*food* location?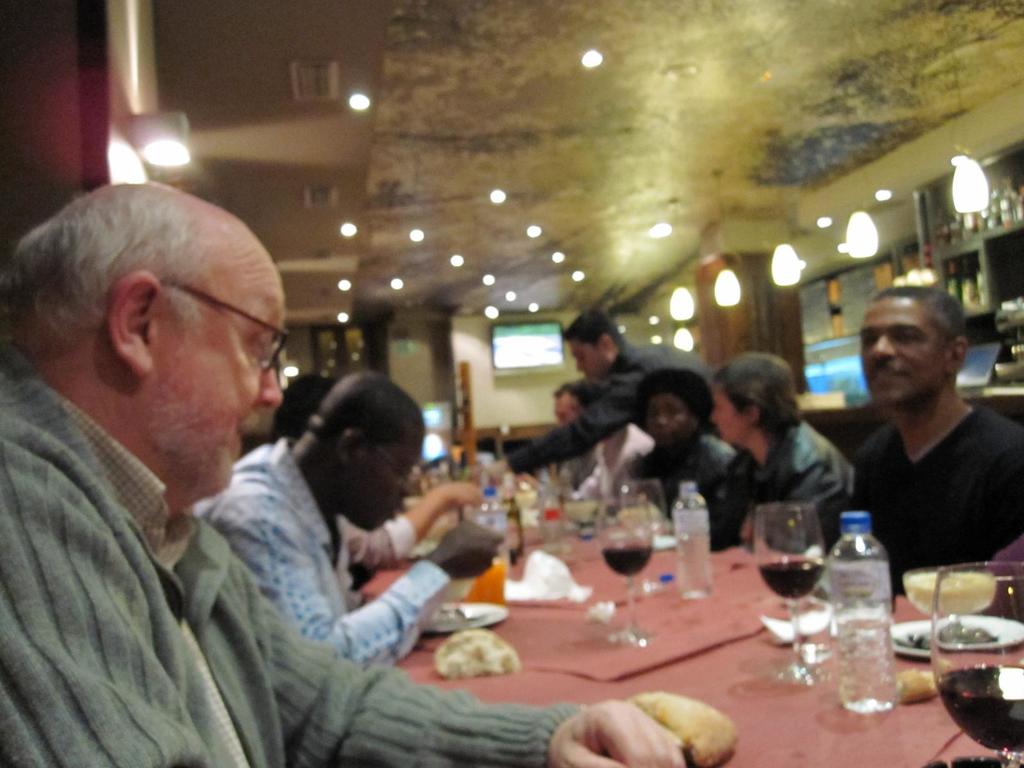
region(433, 625, 510, 698)
